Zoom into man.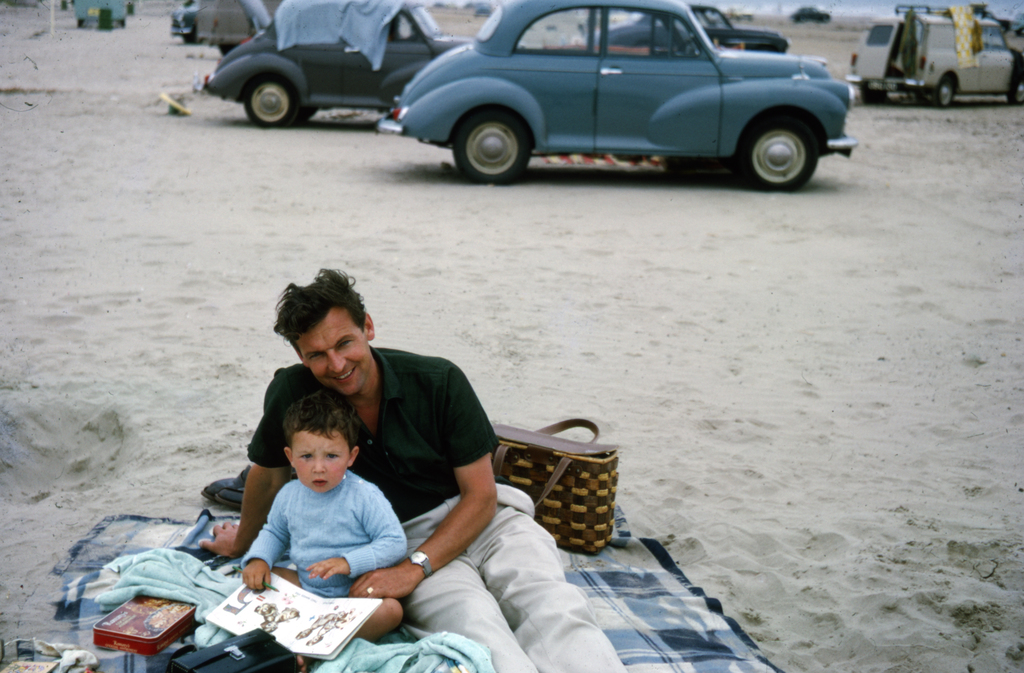
Zoom target: [196,265,624,672].
